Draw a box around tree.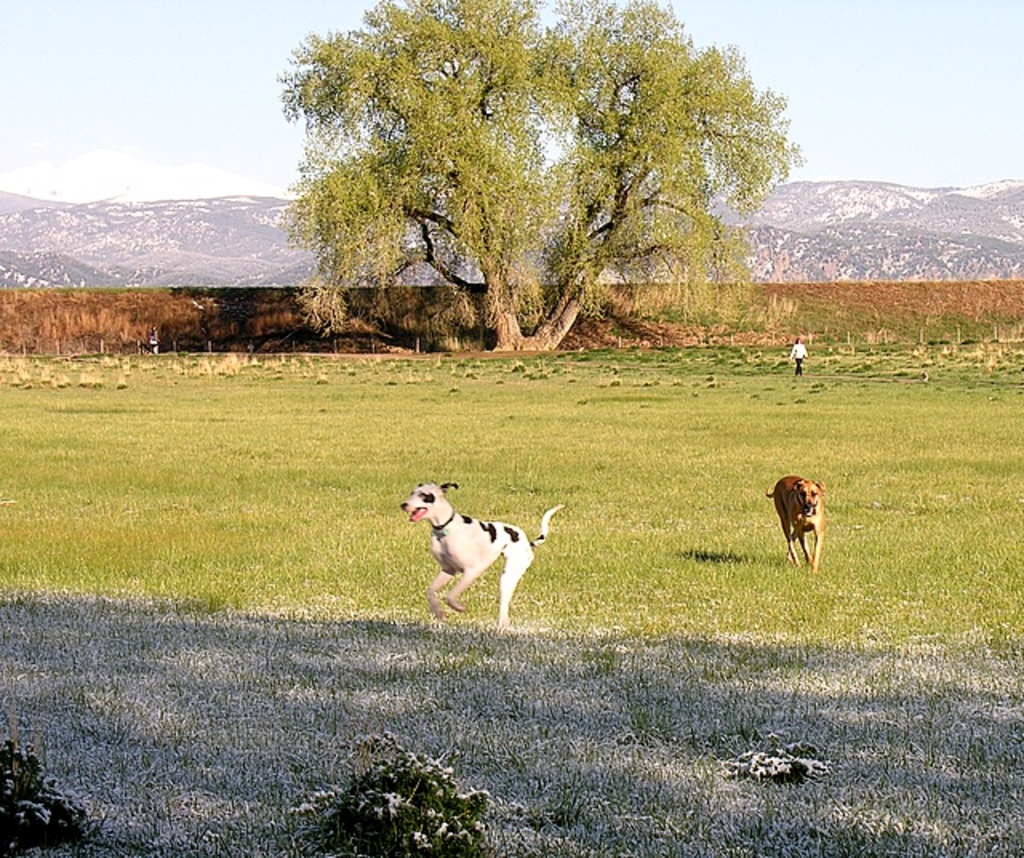
bbox(278, 0, 805, 352).
